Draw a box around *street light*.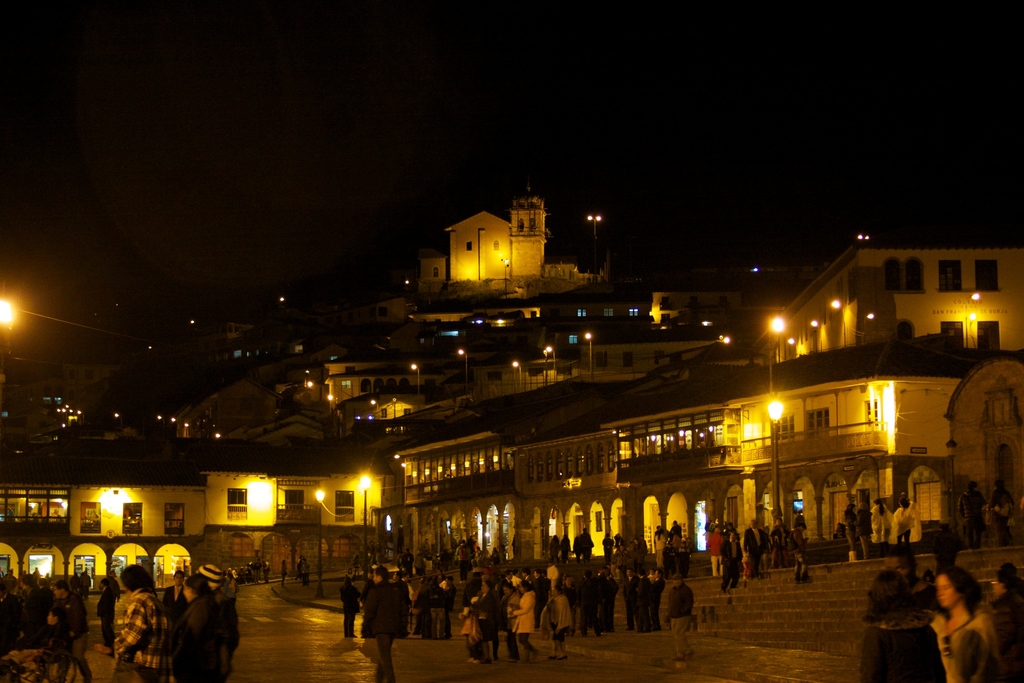
select_region(454, 341, 472, 382).
